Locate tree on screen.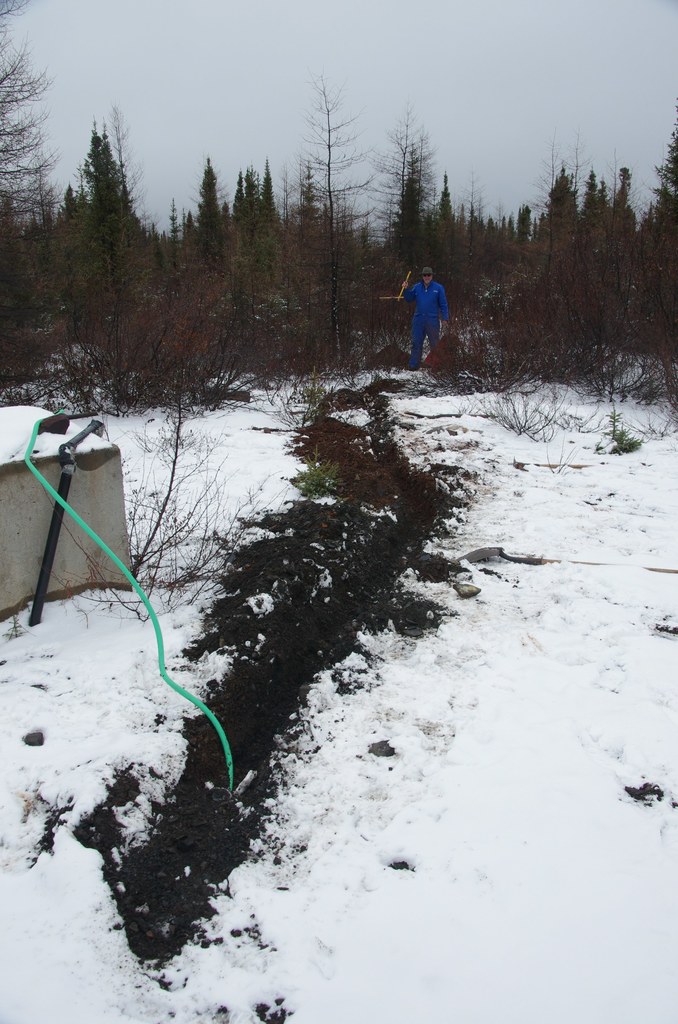
On screen at 608:165:636:275.
